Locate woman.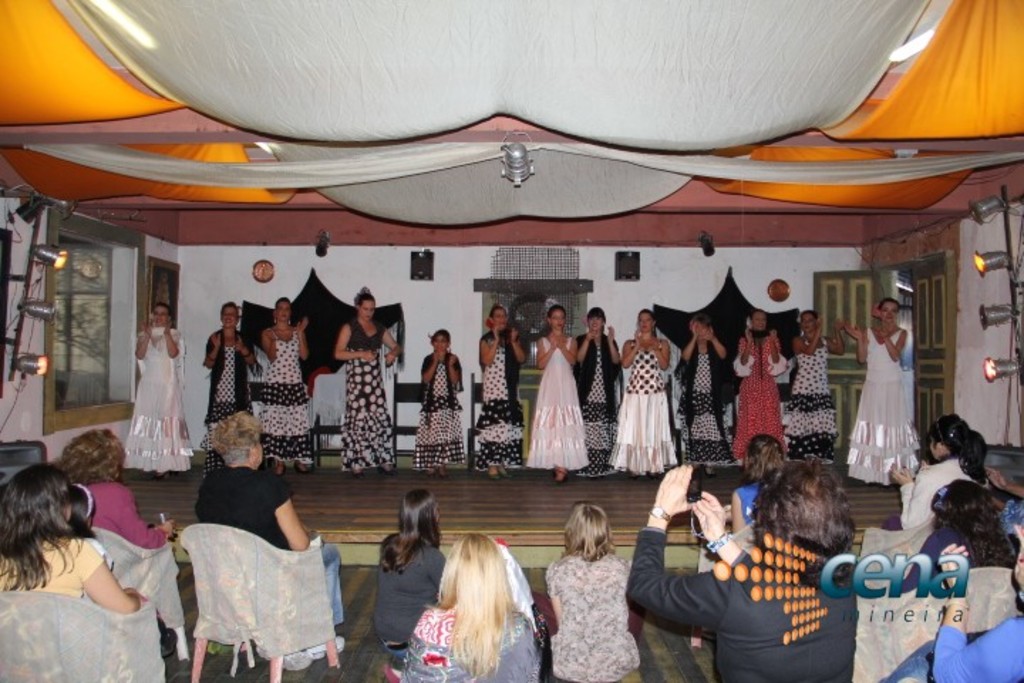
Bounding box: detection(619, 307, 677, 477).
